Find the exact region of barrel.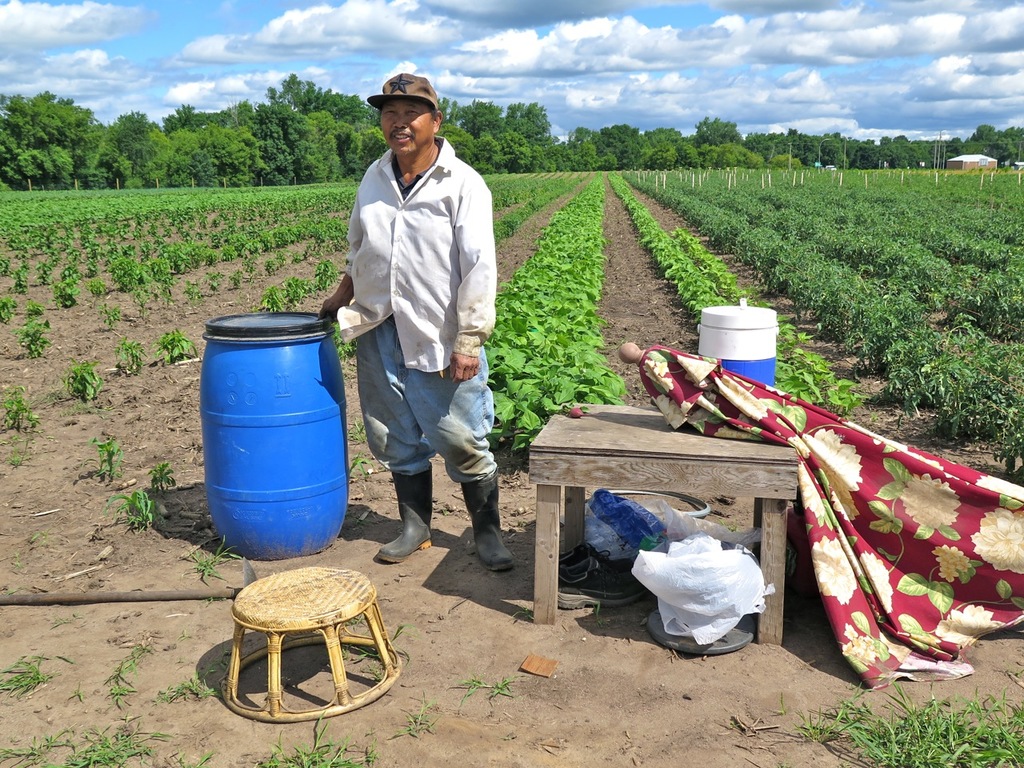
Exact region: bbox=[194, 311, 347, 557].
